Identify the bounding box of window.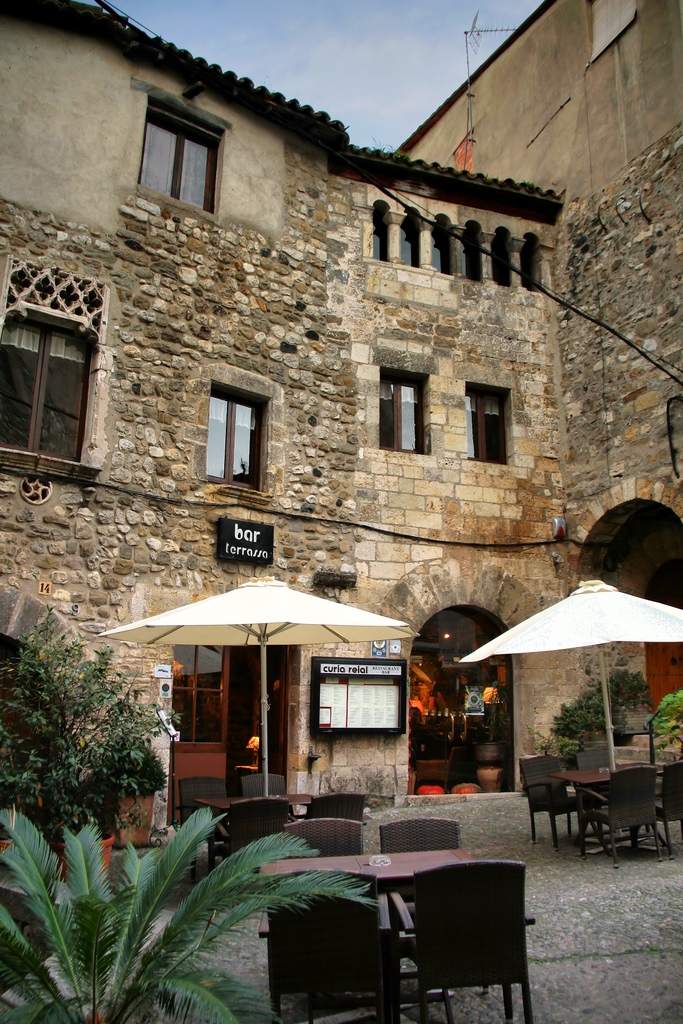
bbox=[367, 199, 393, 269].
